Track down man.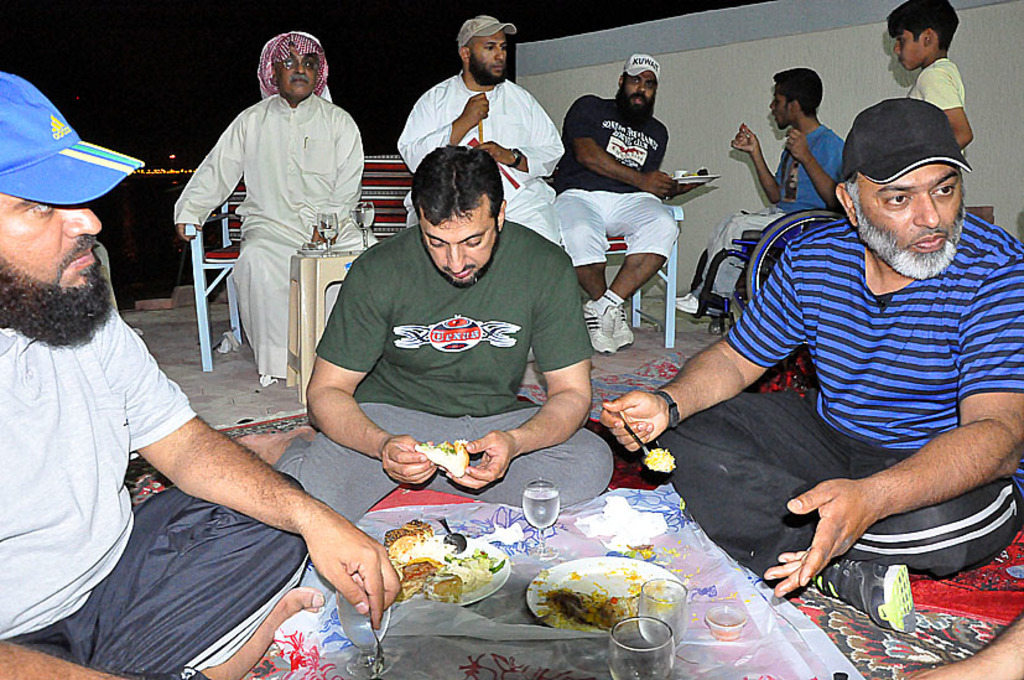
Tracked to pyautogui.locateOnScreen(172, 31, 373, 378).
